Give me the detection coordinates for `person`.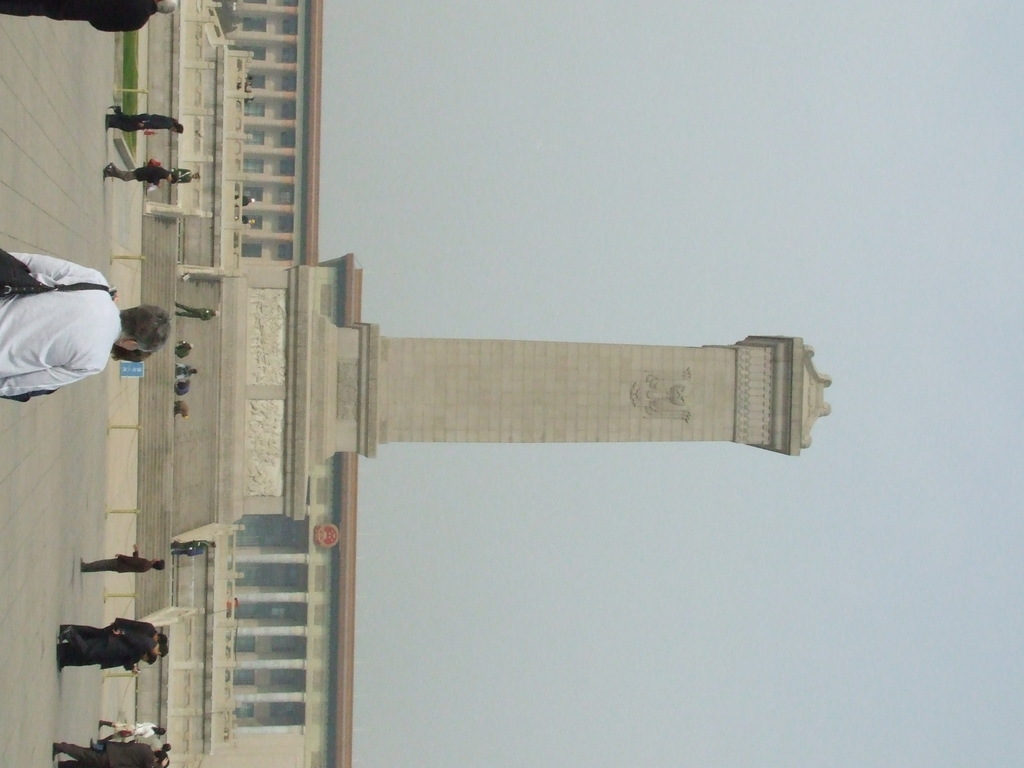
select_region(62, 623, 168, 645).
